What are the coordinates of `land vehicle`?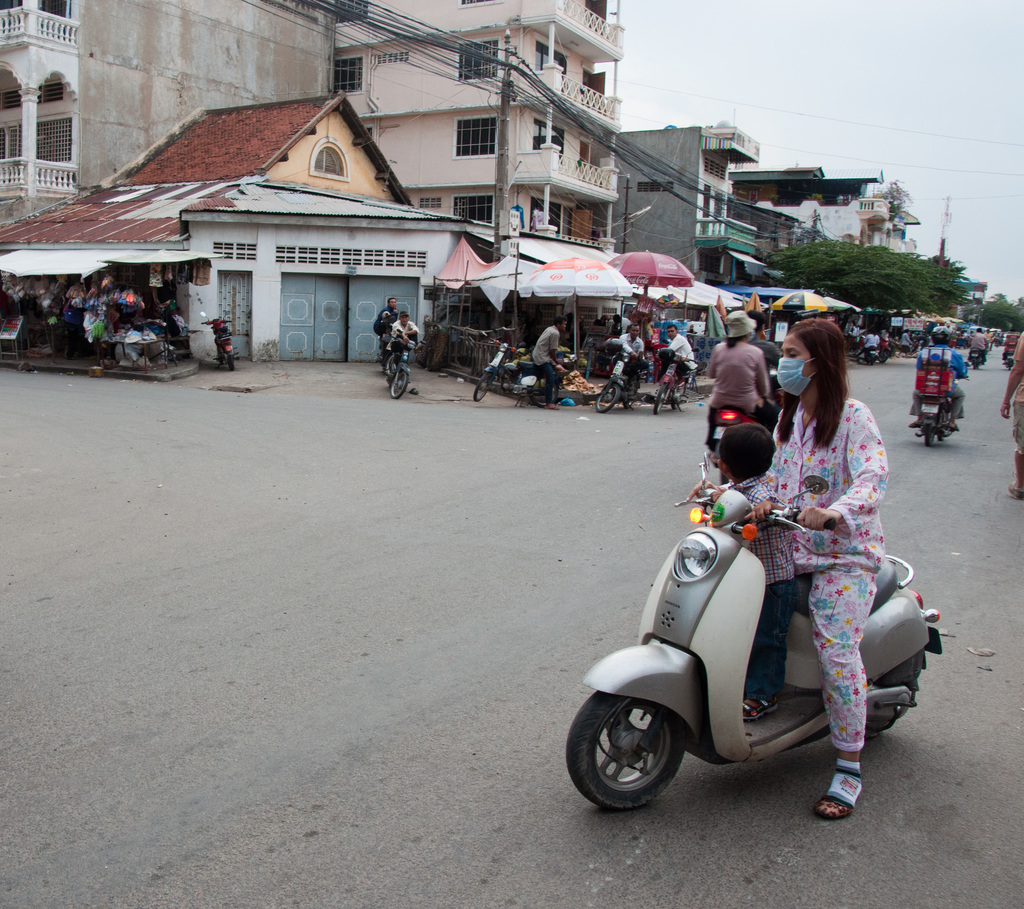
bbox=(854, 335, 882, 368).
